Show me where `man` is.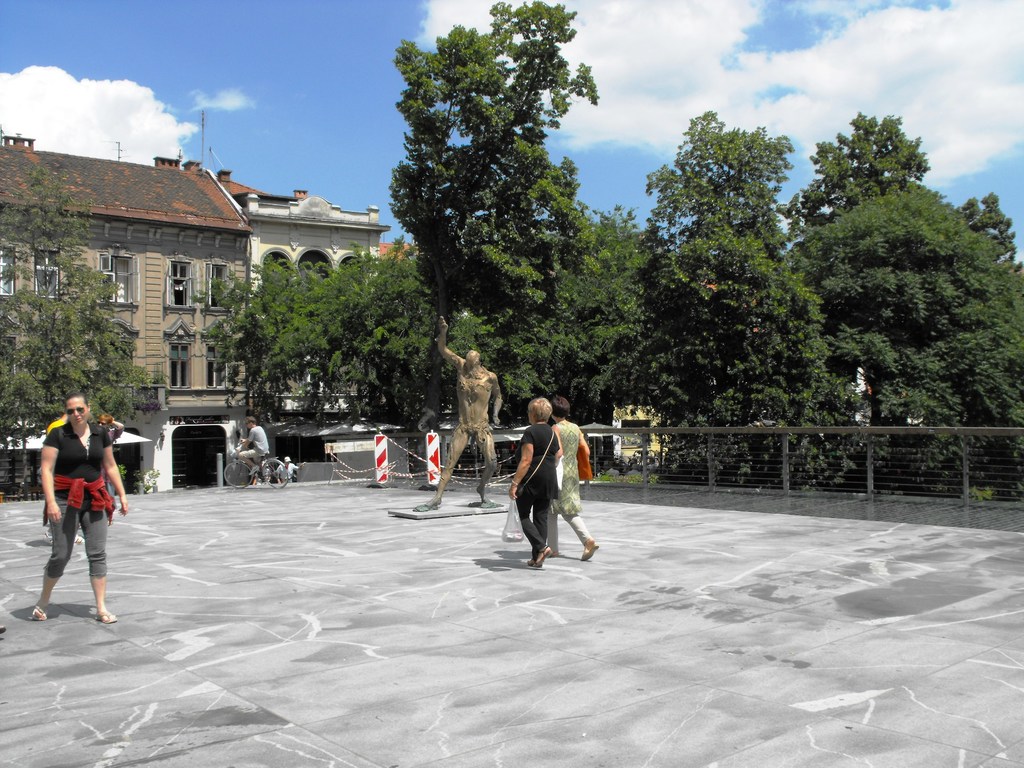
`man` is at {"left": 412, "top": 315, "right": 502, "bottom": 515}.
